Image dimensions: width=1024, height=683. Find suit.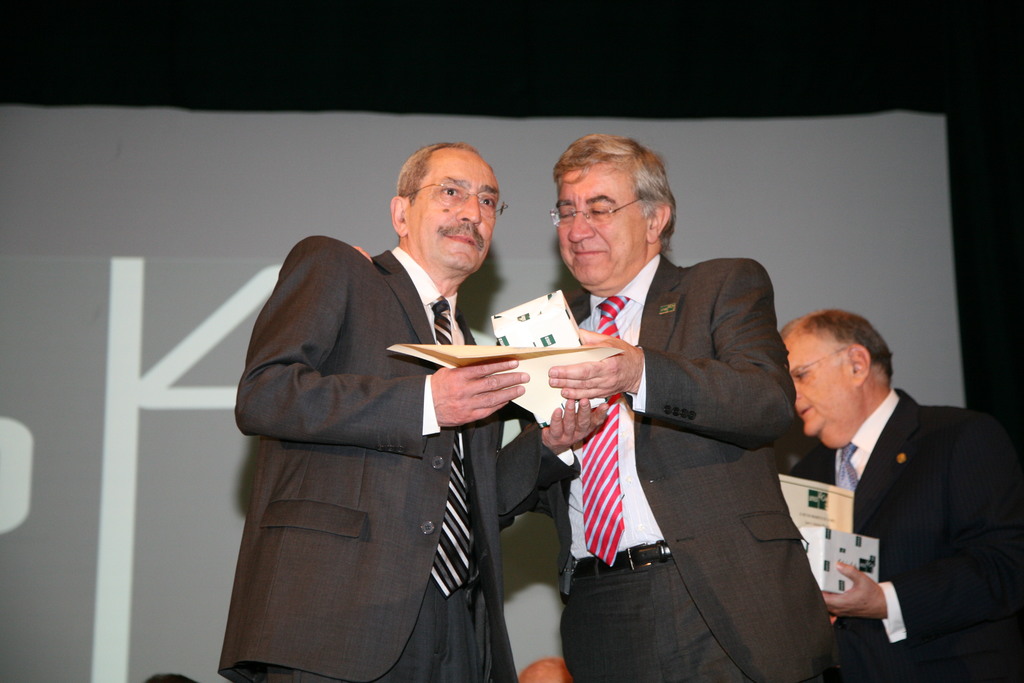
<box>519,172,835,669</box>.
